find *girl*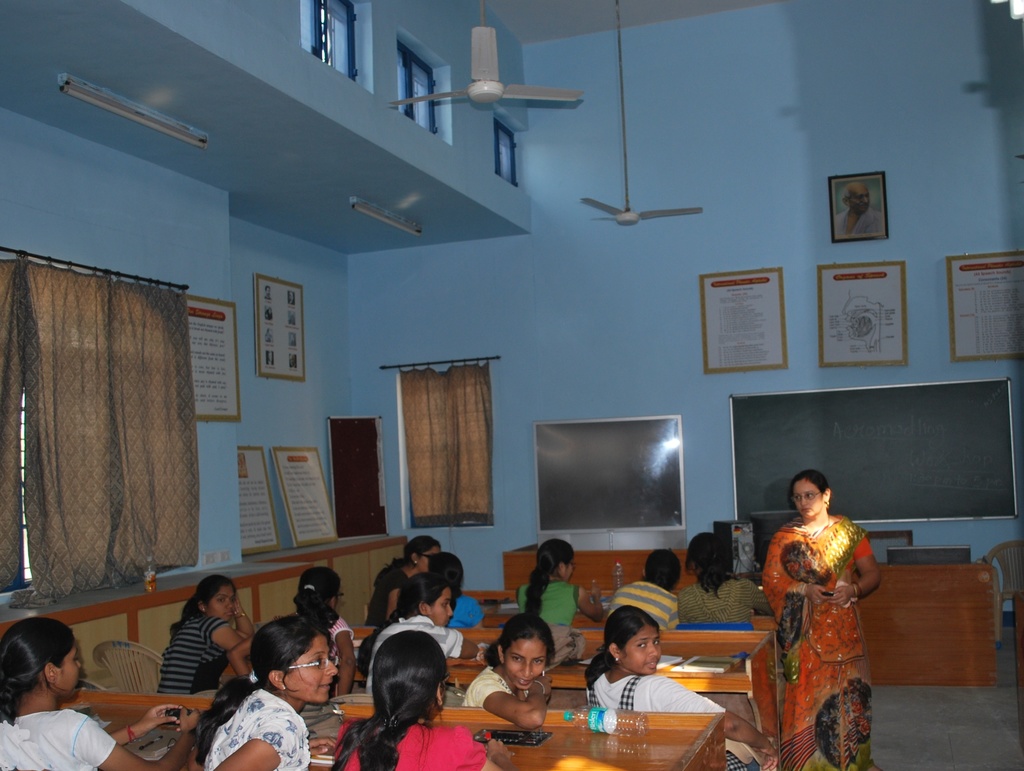
[x1=331, y1=632, x2=515, y2=770]
